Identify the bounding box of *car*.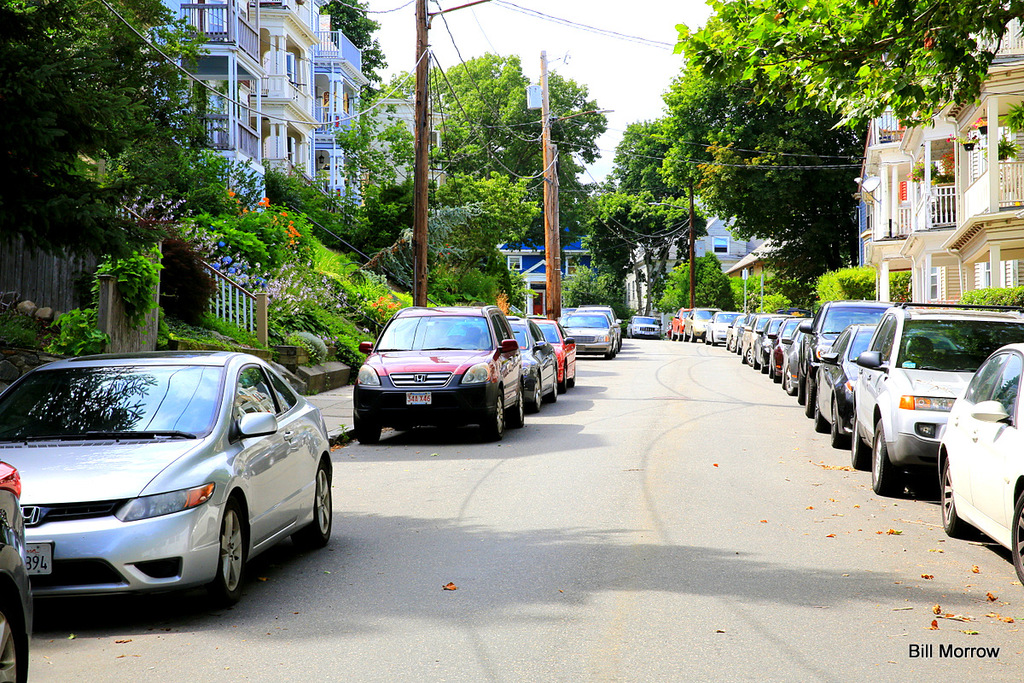
[534, 319, 585, 393].
